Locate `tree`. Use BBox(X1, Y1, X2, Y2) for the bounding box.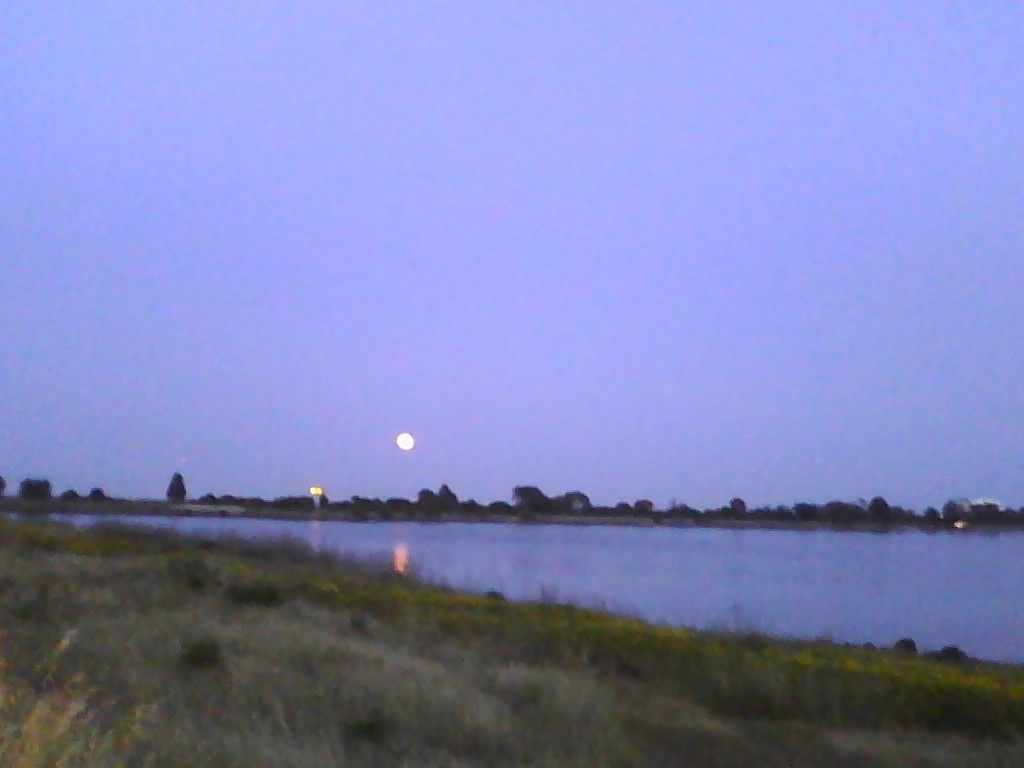
BBox(886, 502, 922, 524).
